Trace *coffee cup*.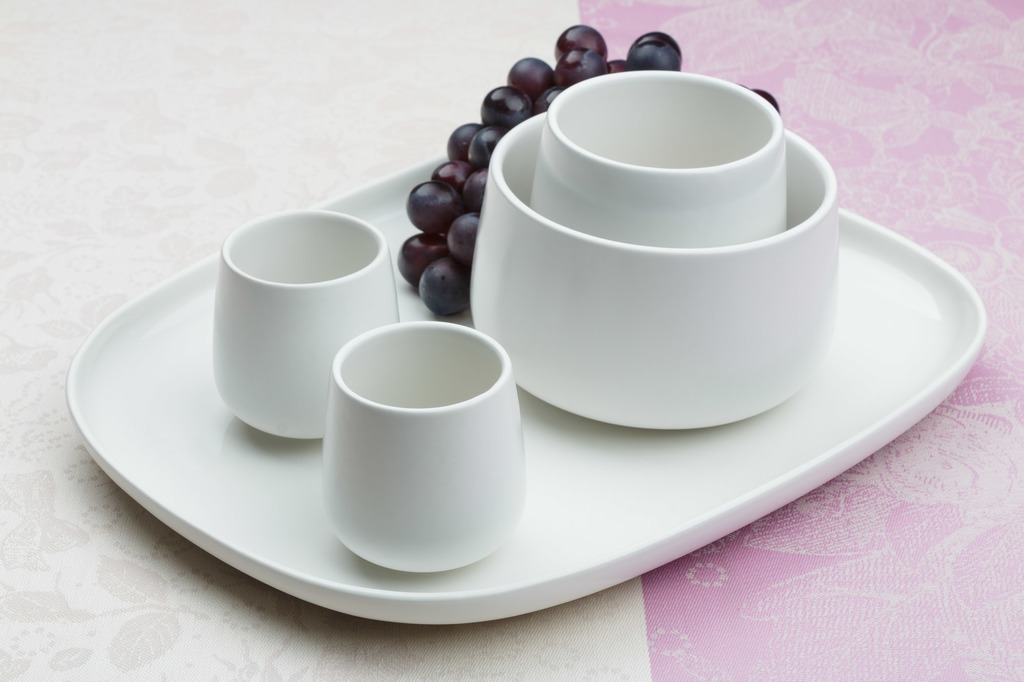
Traced to <bbox>531, 68, 786, 250</bbox>.
